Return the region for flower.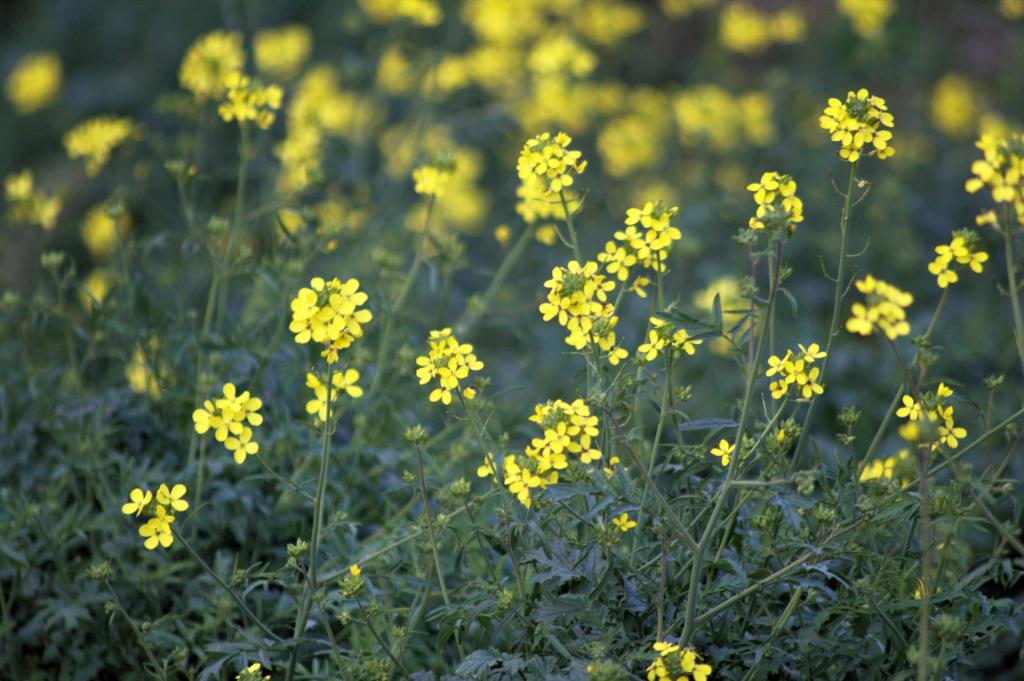
(344,559,366,597).
